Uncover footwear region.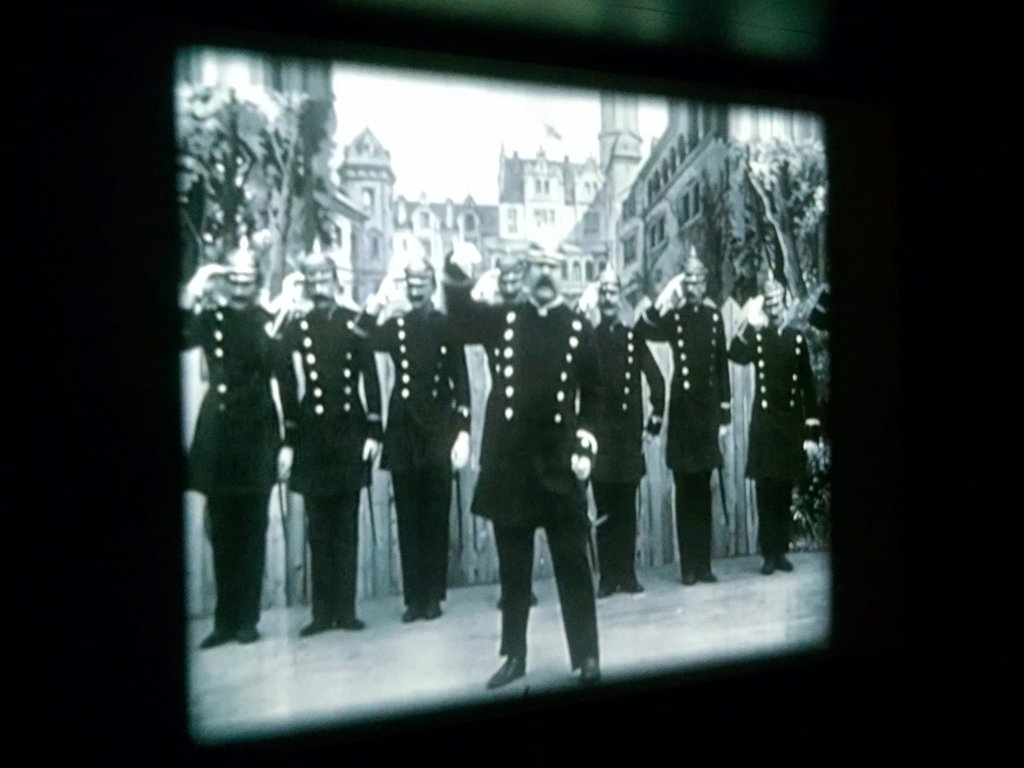
Uncovered: x1=580 y1=659 x2=602 y2=680.
